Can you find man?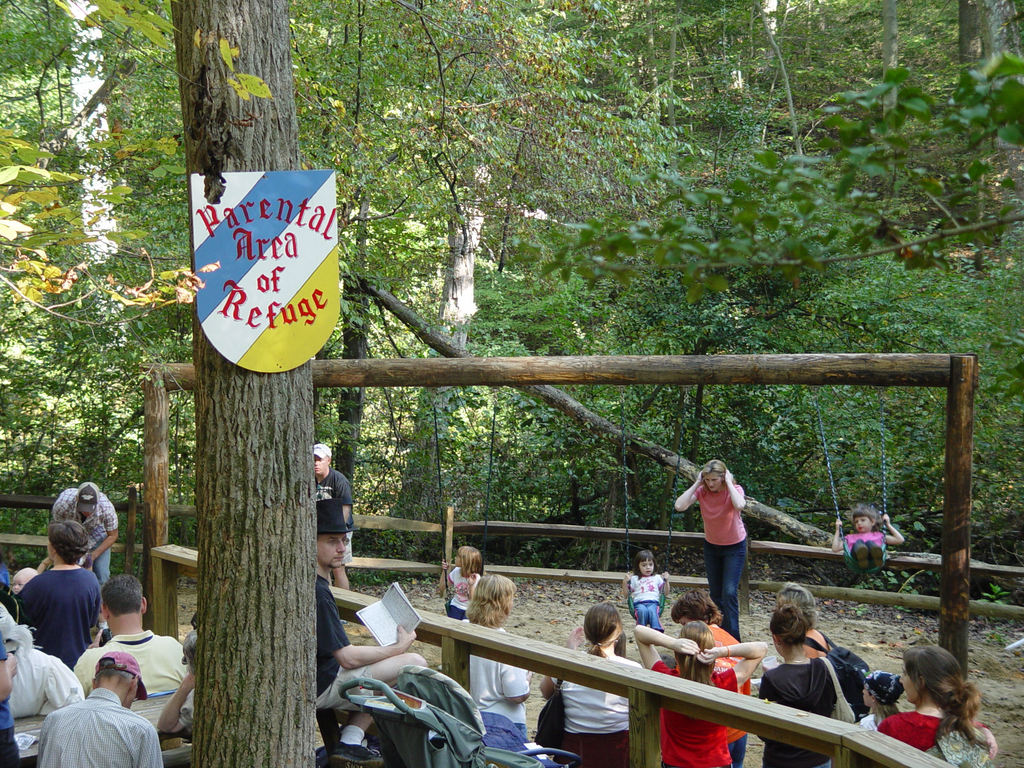
Yes, bounding box: box(305, 445, 361, 593).
